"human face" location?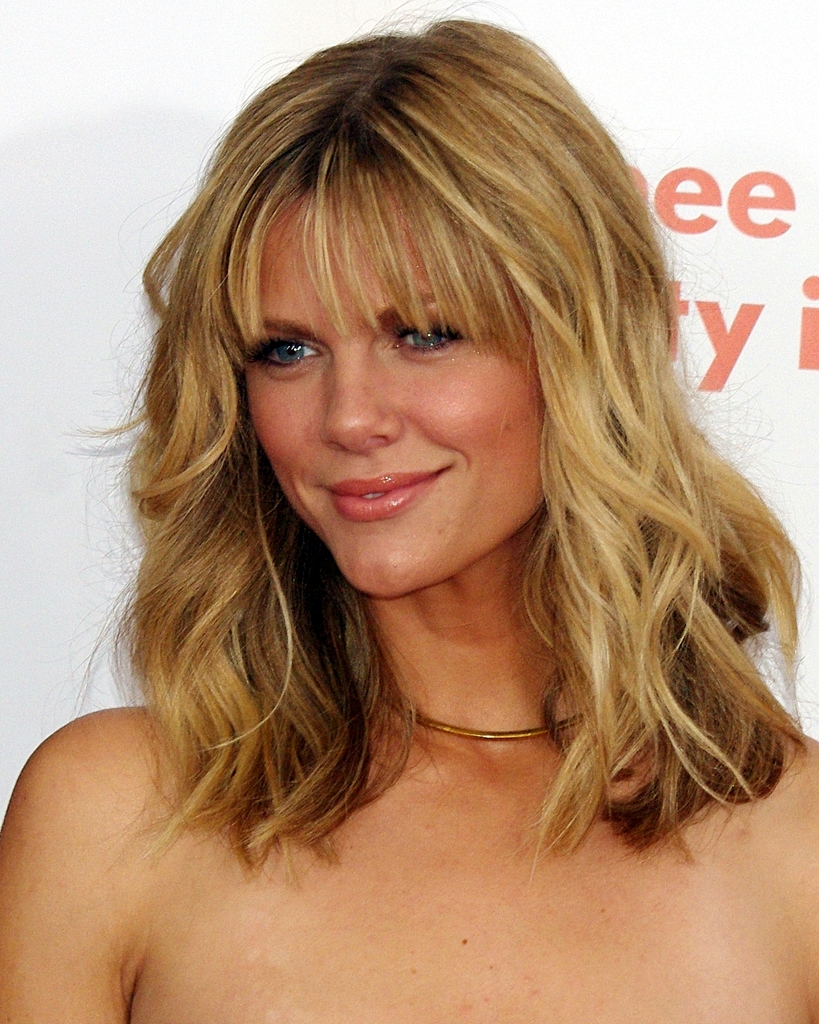
detection(254, 204, 552, 601)
